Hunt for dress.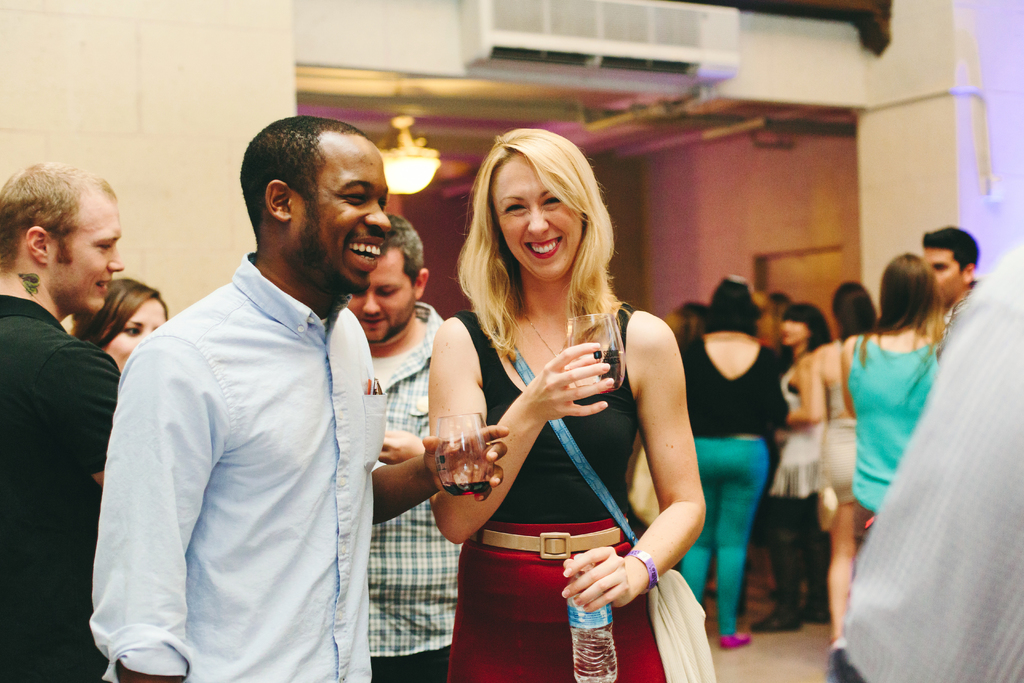
Hunted down at pyautogui.locateOnScreen(851, 327, 938, 515).
